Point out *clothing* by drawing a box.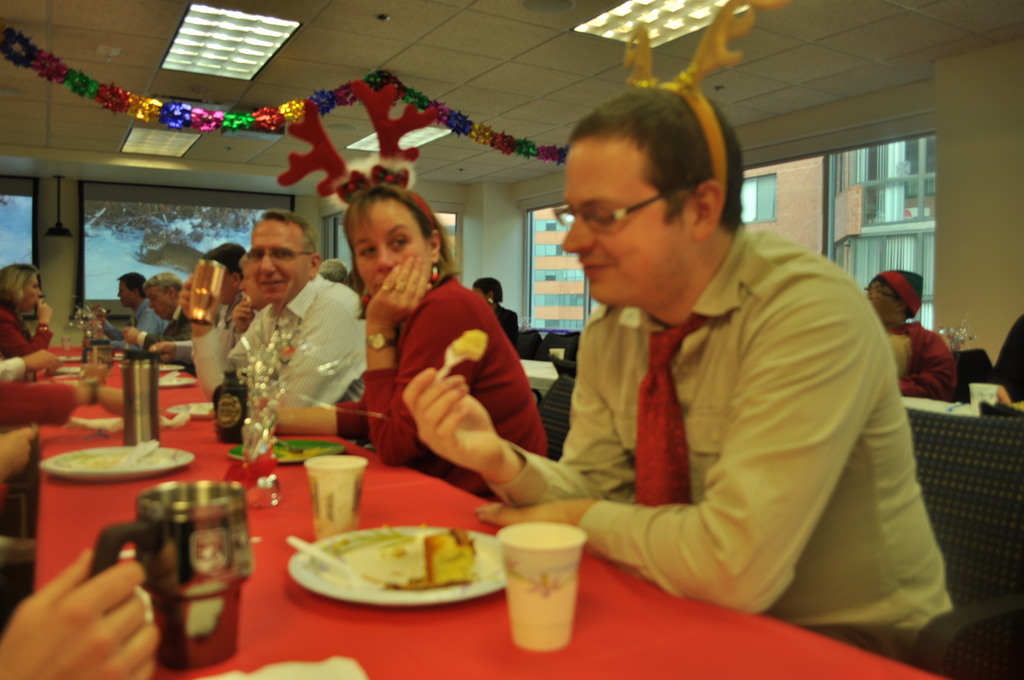
rect(191, 271, 362, 415).
